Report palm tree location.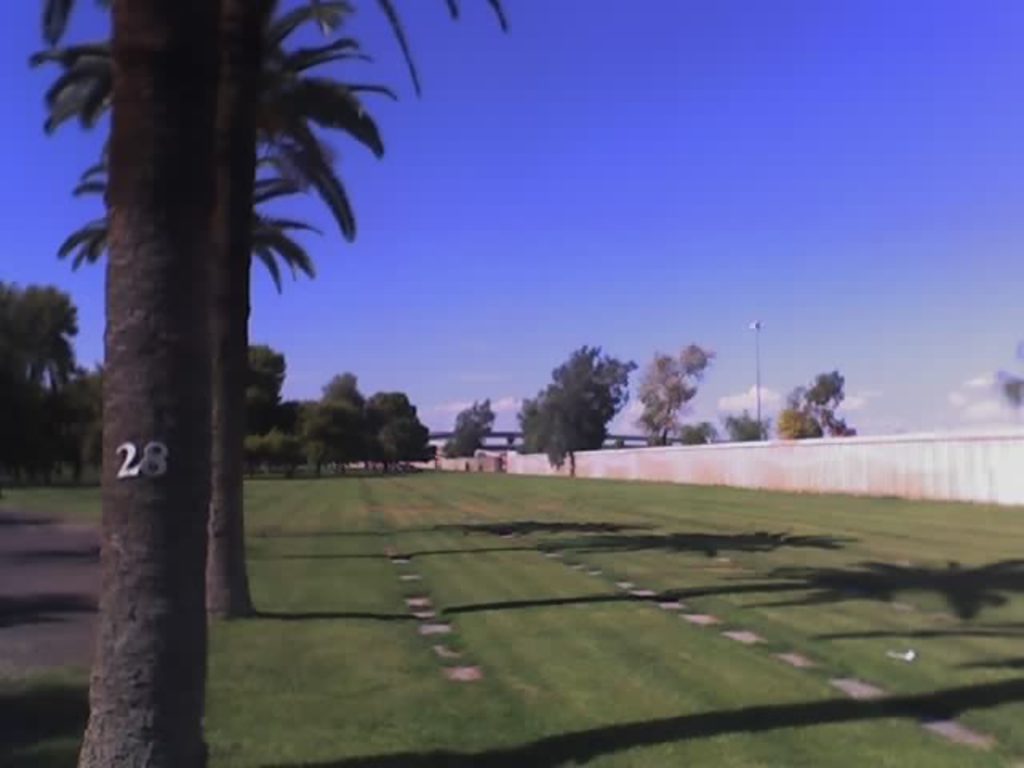
Report: BBox(312, 374, 374, 494).
